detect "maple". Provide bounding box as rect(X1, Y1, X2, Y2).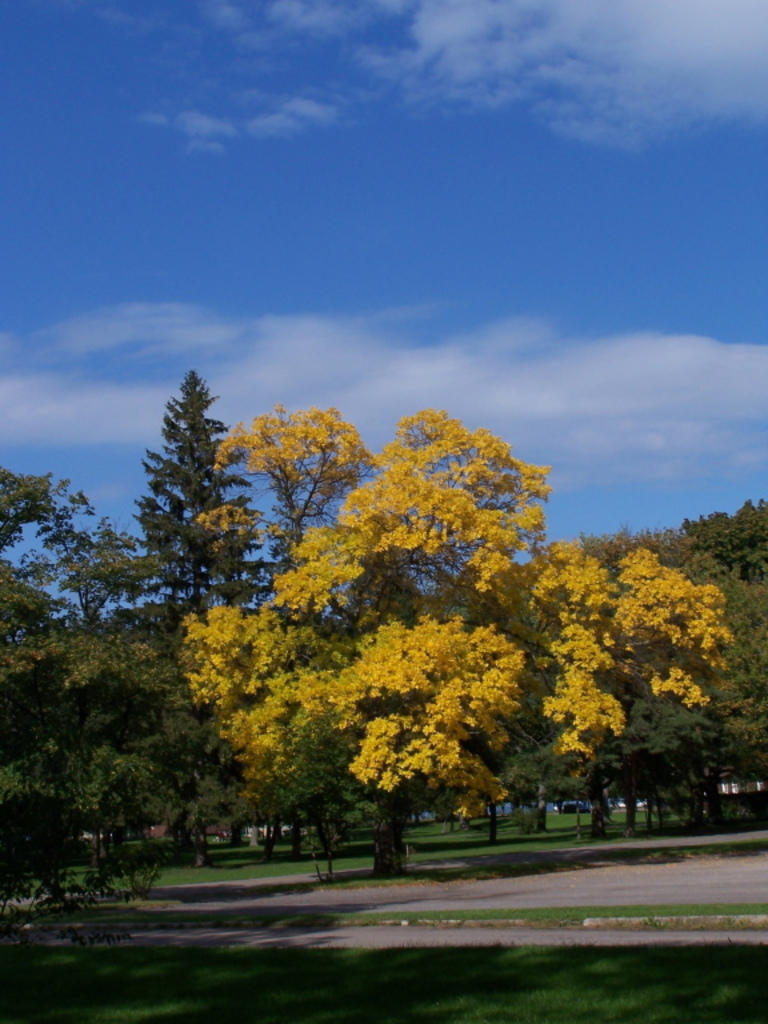
rect(177, 399, 720, 868).
